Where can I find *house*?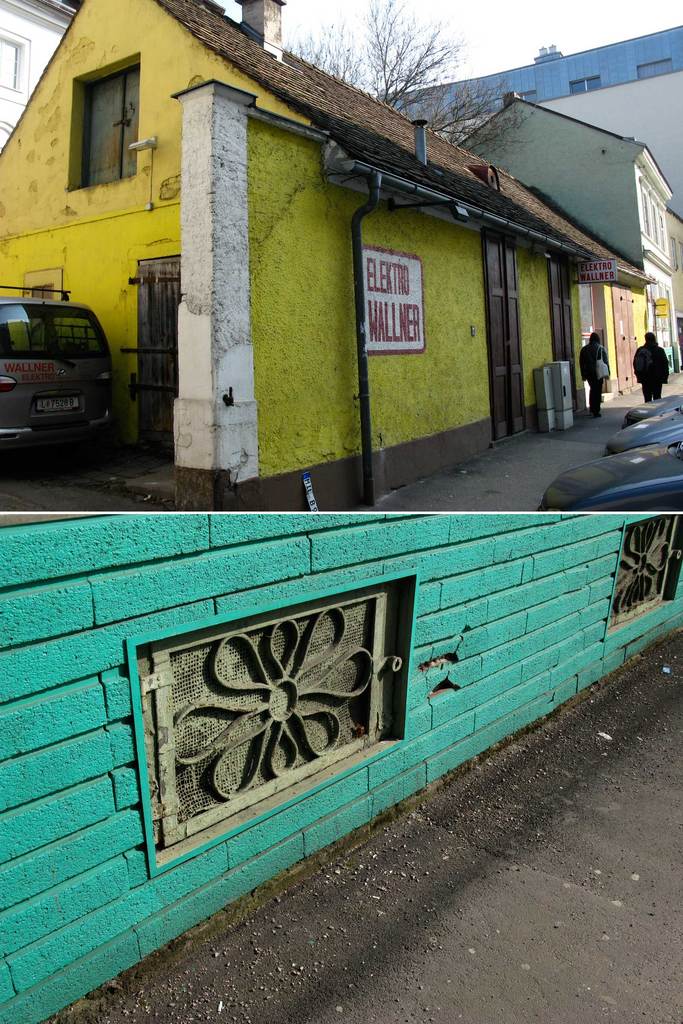
You can find it at [left=380, top=25, right=682, bottom=221].
